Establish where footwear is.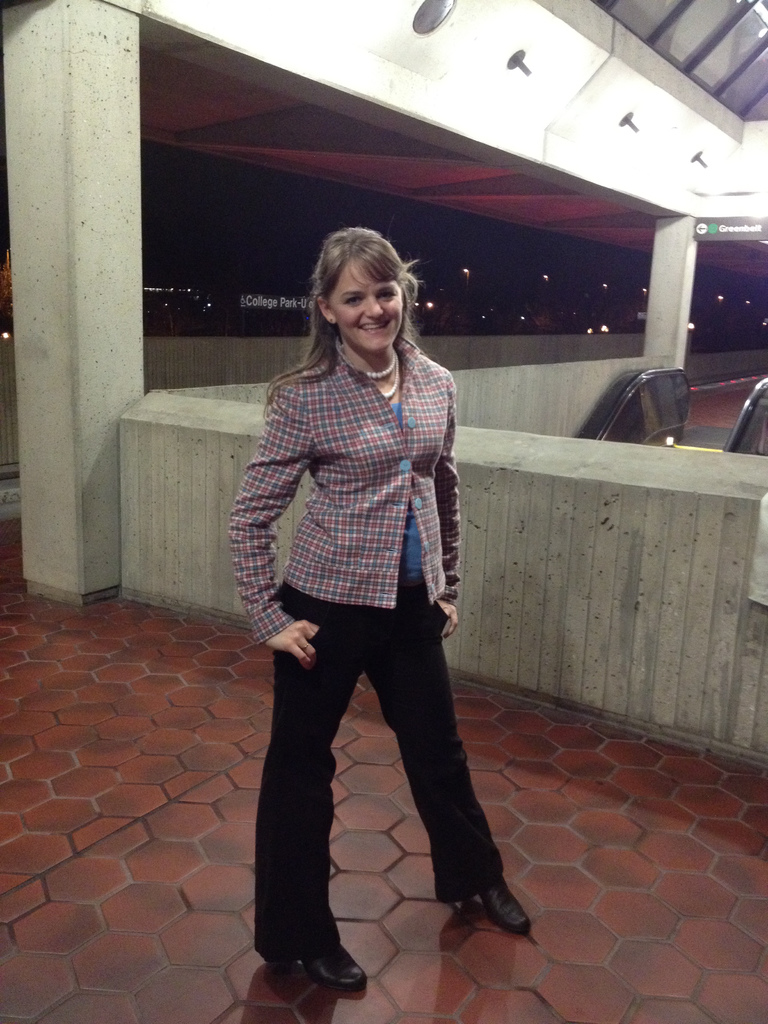
Established at [452,853,530,944].
